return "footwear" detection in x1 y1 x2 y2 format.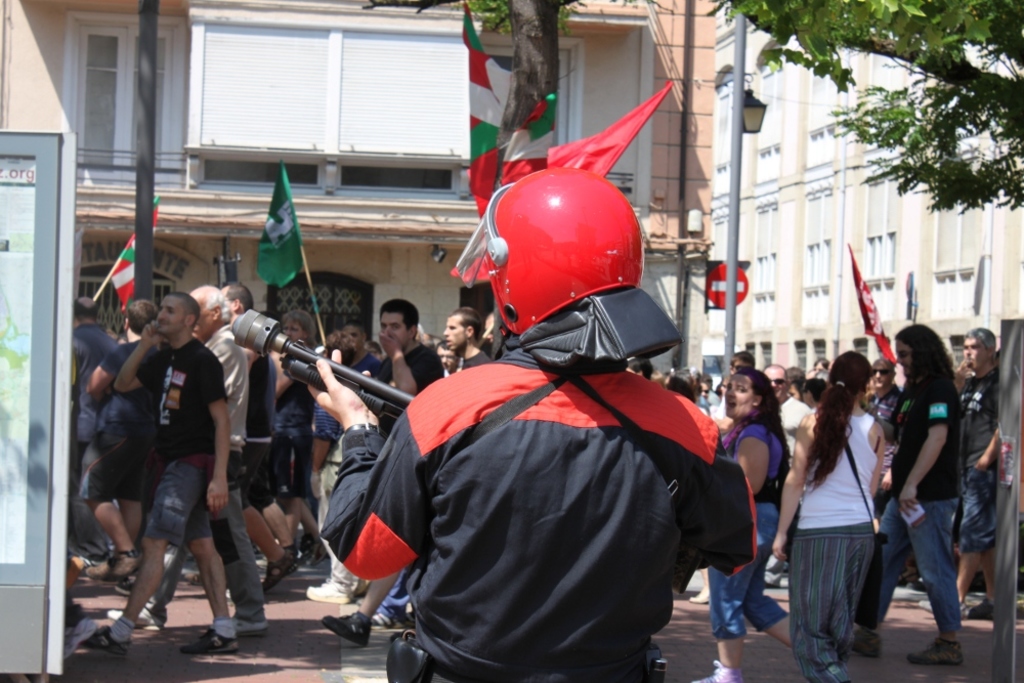
80 627 133 661.
